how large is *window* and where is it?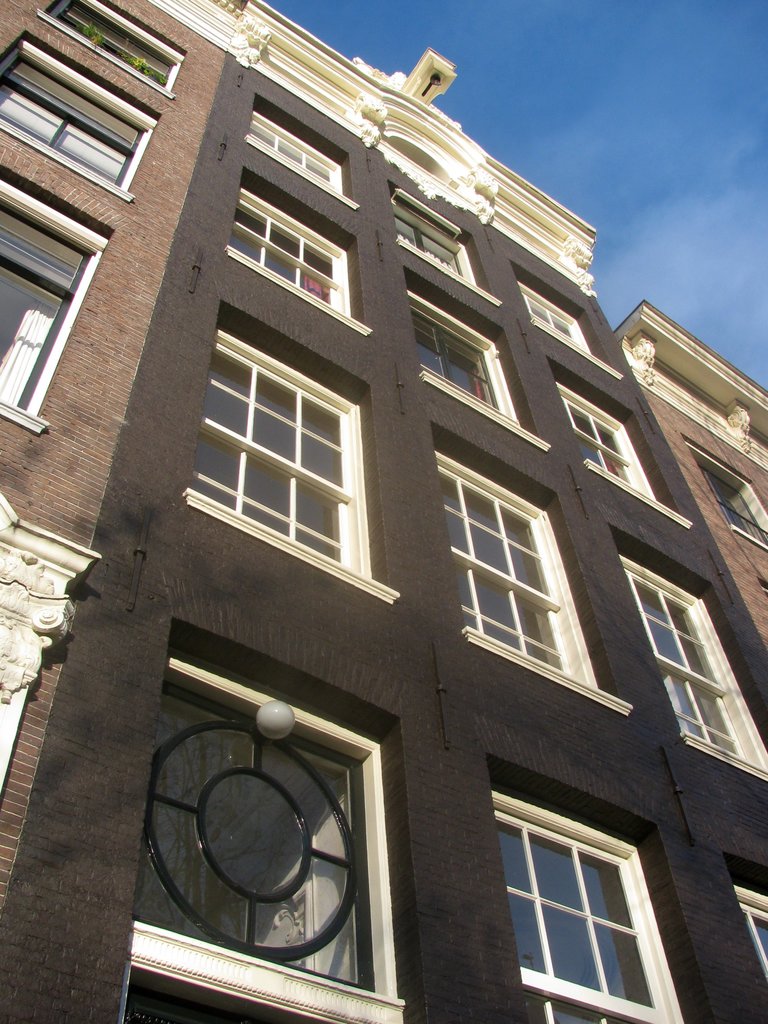
Bounding box: box(614, 552, 767, 785).
